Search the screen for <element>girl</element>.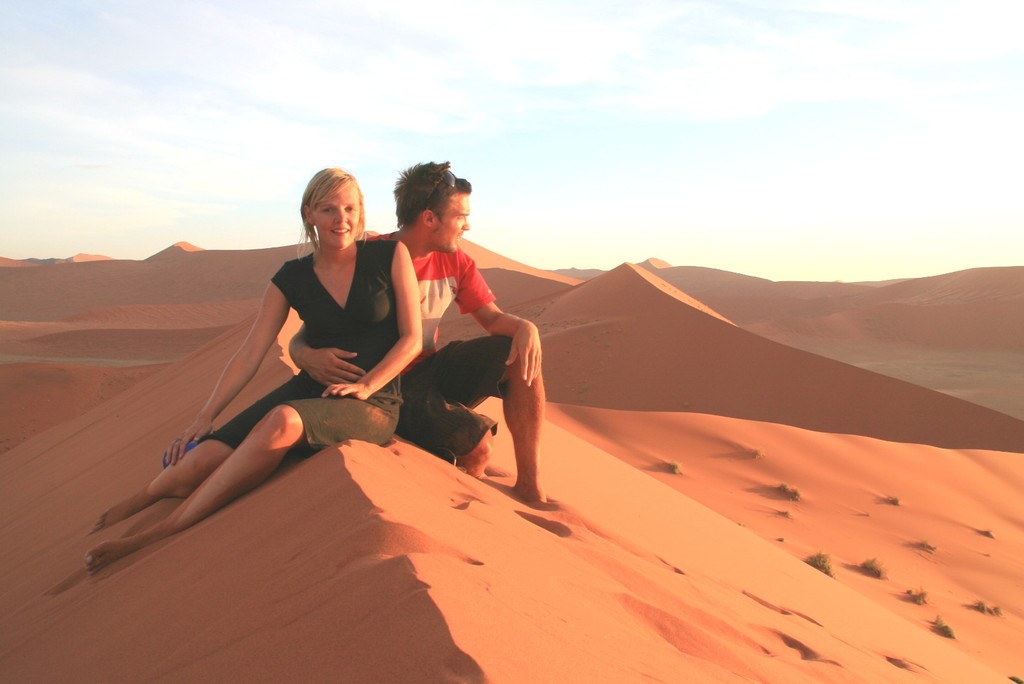
Found at <box>84,162,420,568</box>.
